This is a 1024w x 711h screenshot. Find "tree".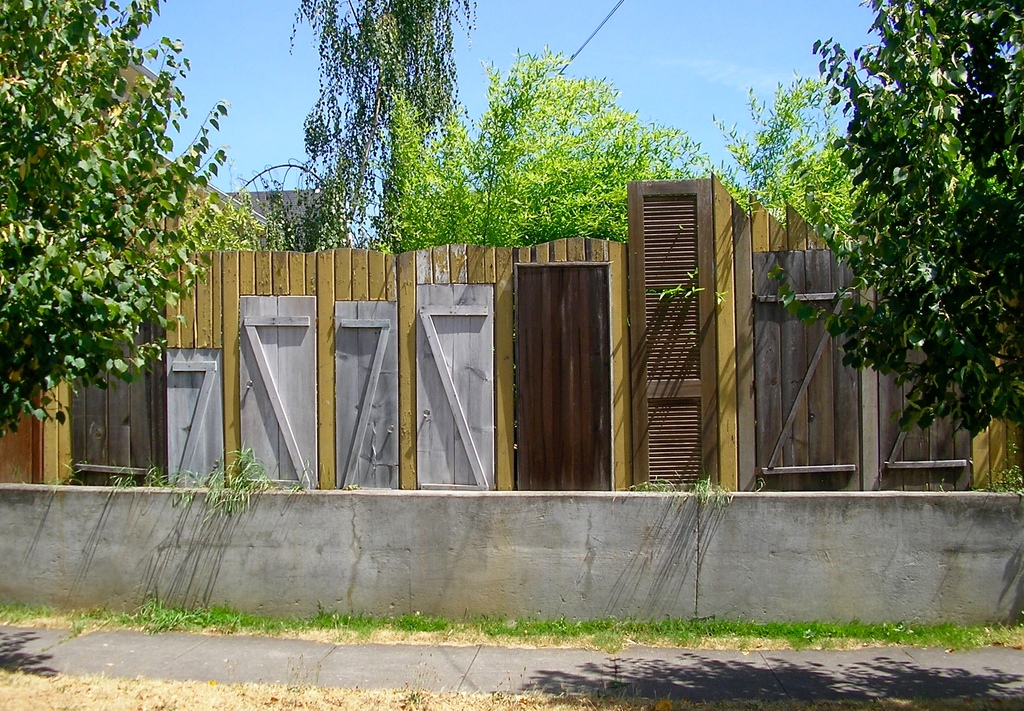
Bounding box: <box>394,44,709,241</box>.
